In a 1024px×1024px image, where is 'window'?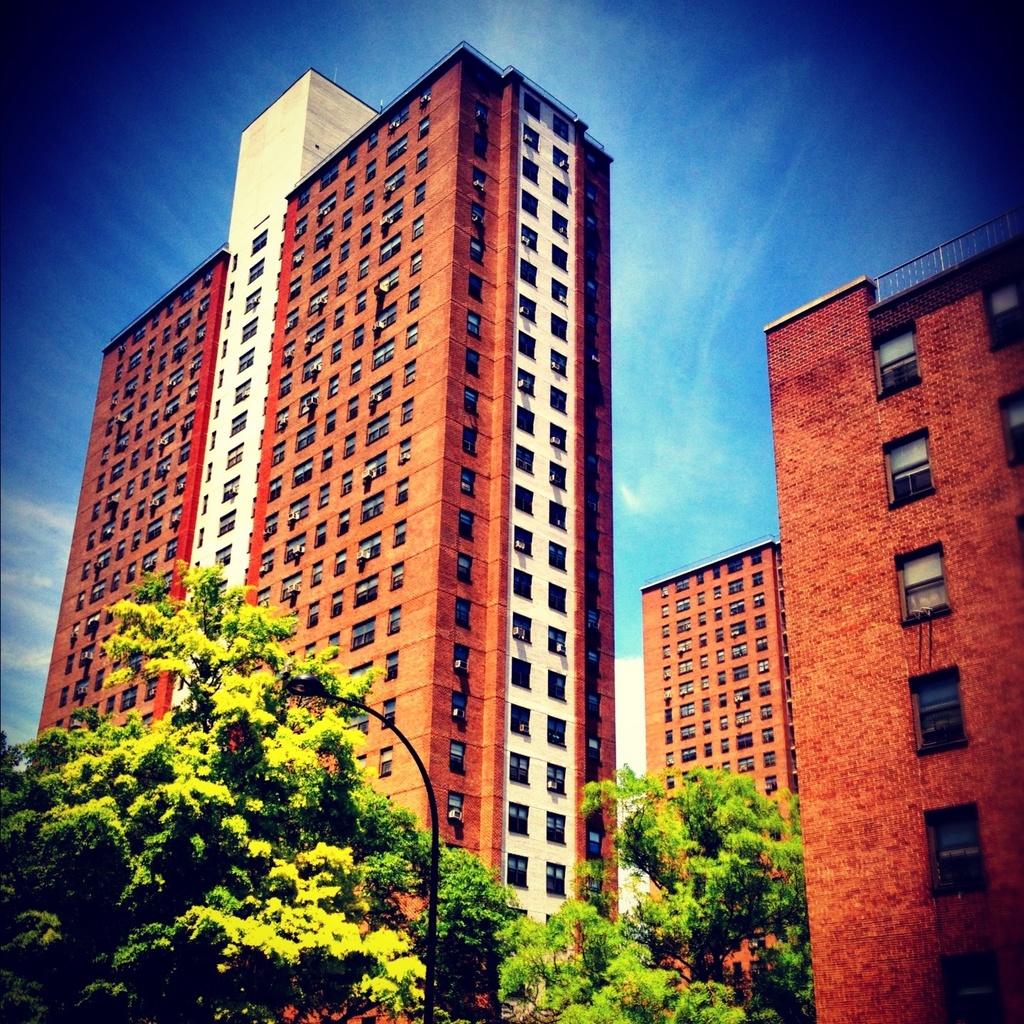
(left=162, top=326, right=171, bottom=344).
